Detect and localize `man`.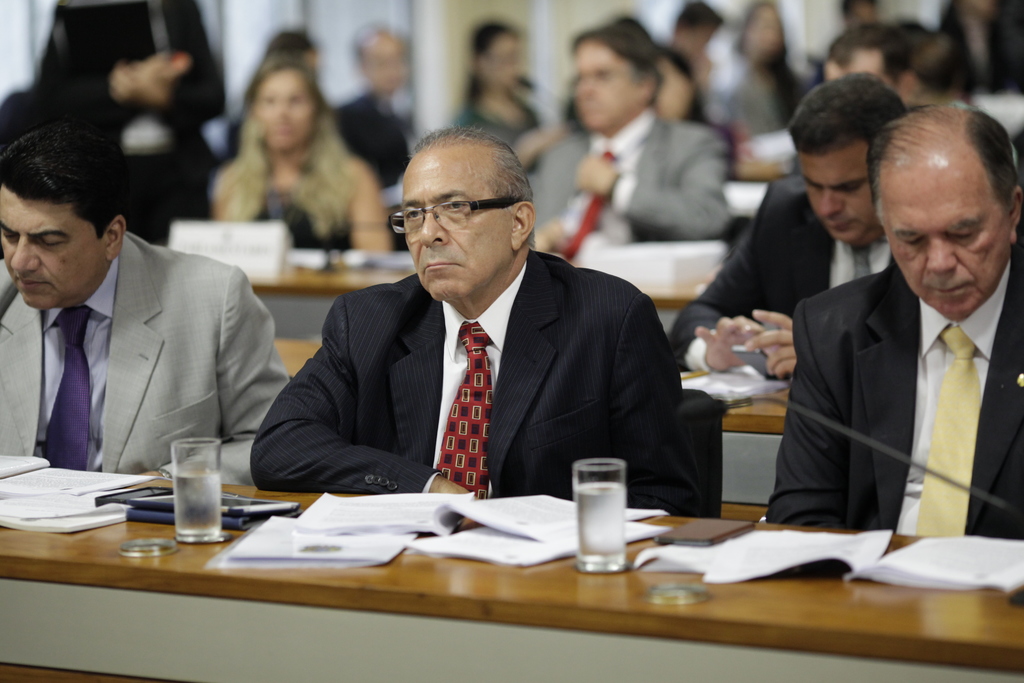
Localized at box=[0, 131, 298, 493].
